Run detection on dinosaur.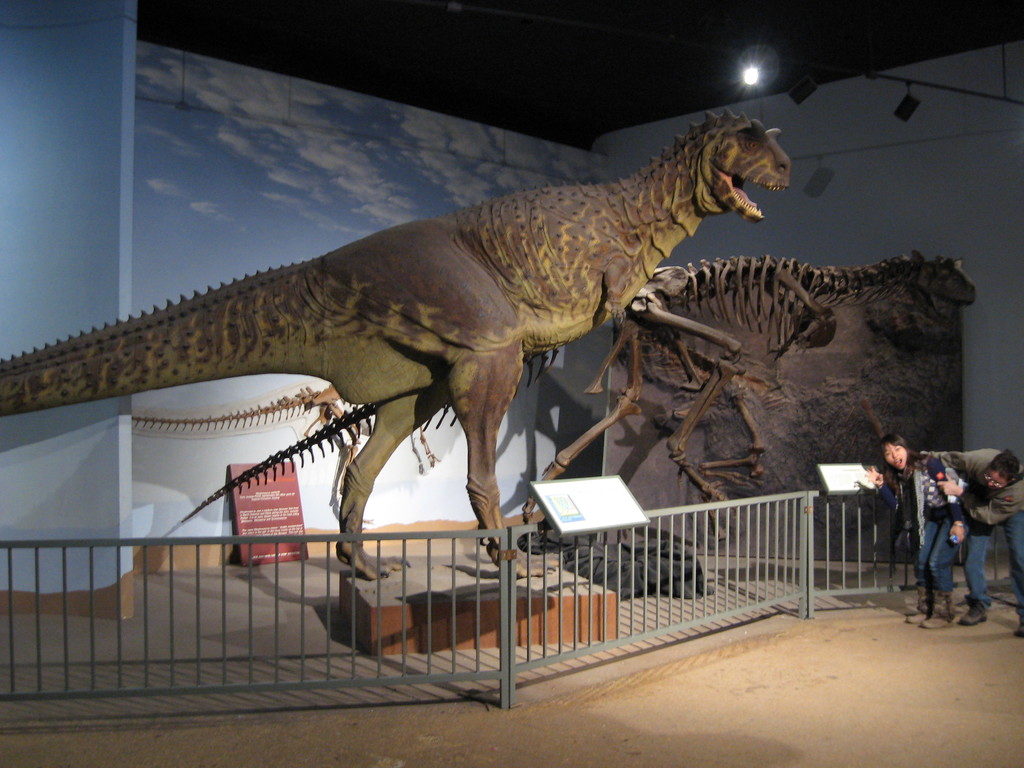
Result: l=129, t=381, r=444, b=524.
